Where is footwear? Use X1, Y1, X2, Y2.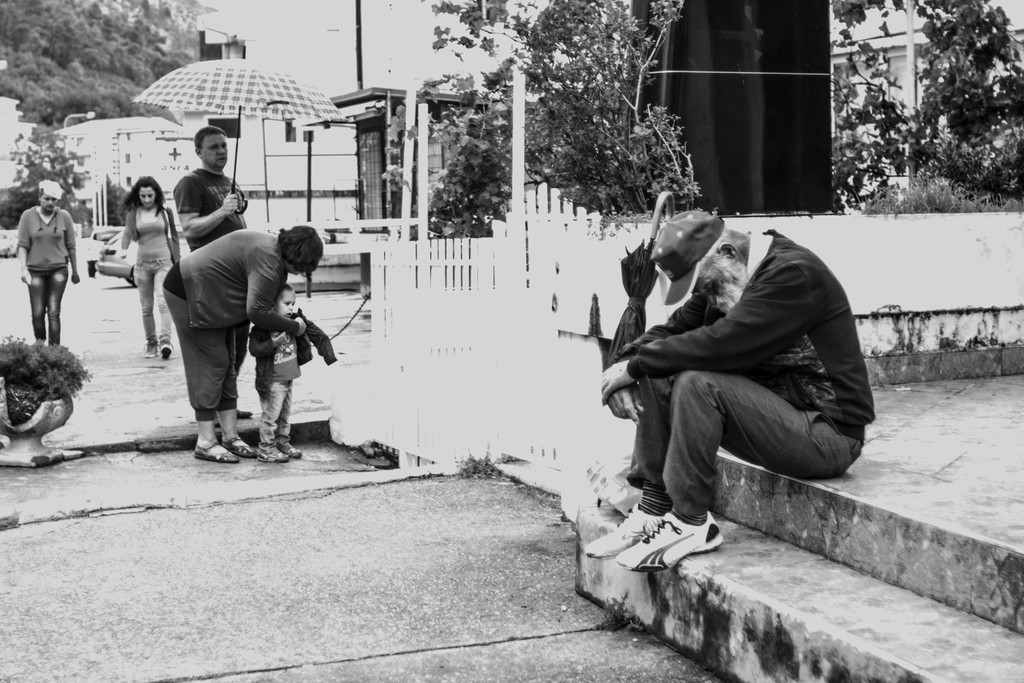
190, 431, 245, 463.
